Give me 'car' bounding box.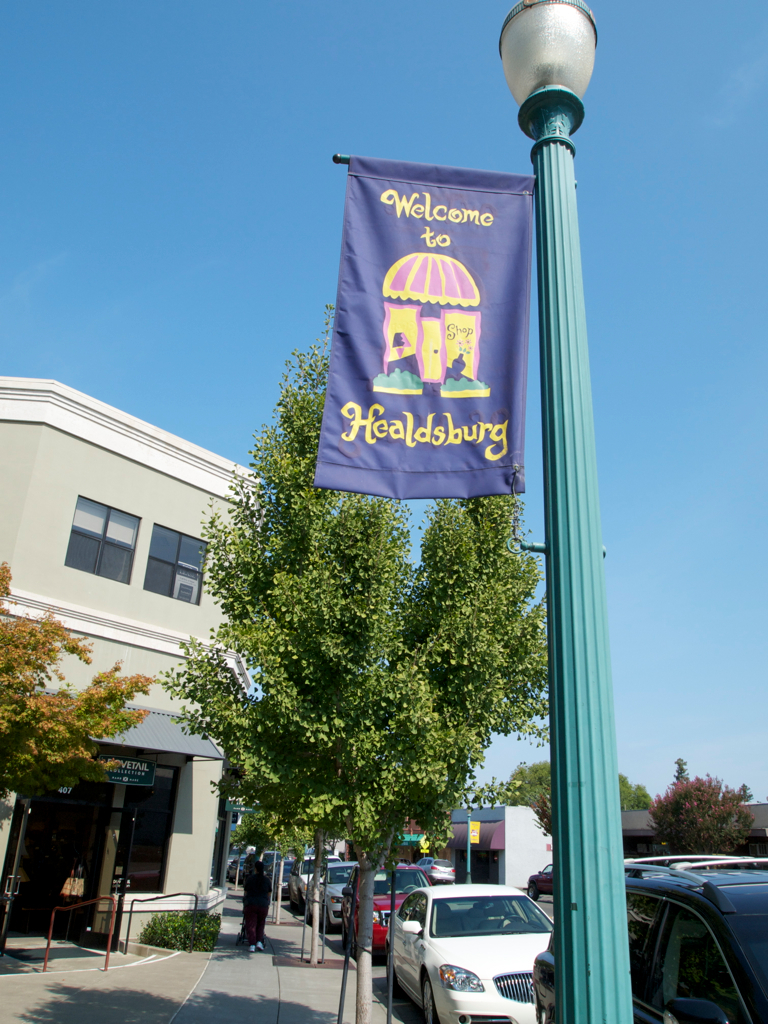
select_region(313, 858, 359, 927).
